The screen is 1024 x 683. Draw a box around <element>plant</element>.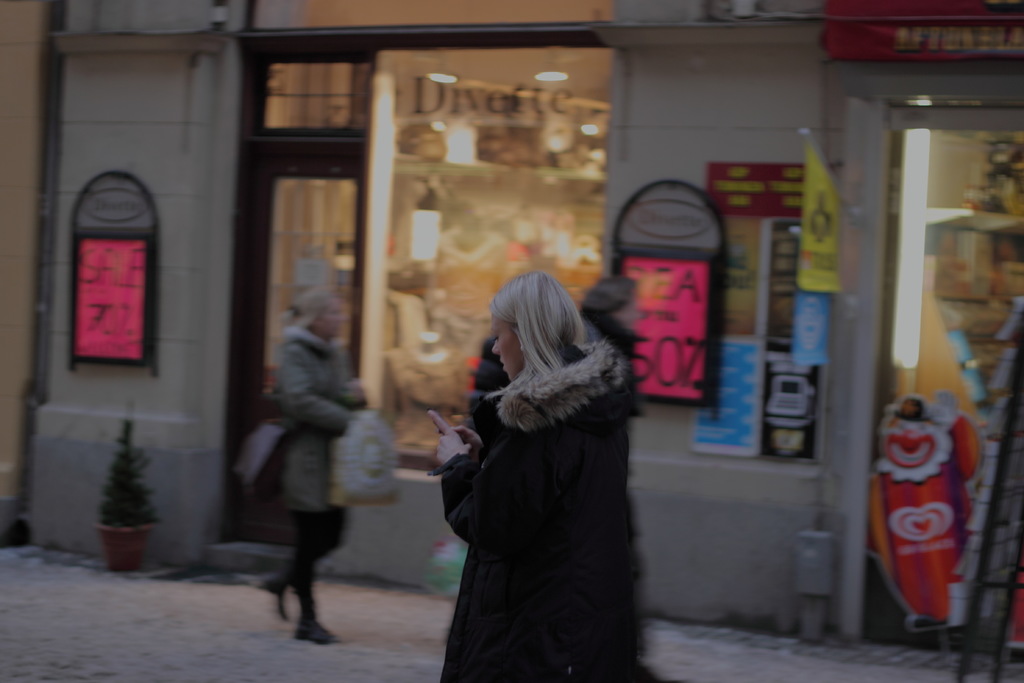
pyautogui.locateOnScreen(68, 412, 167, 566).
